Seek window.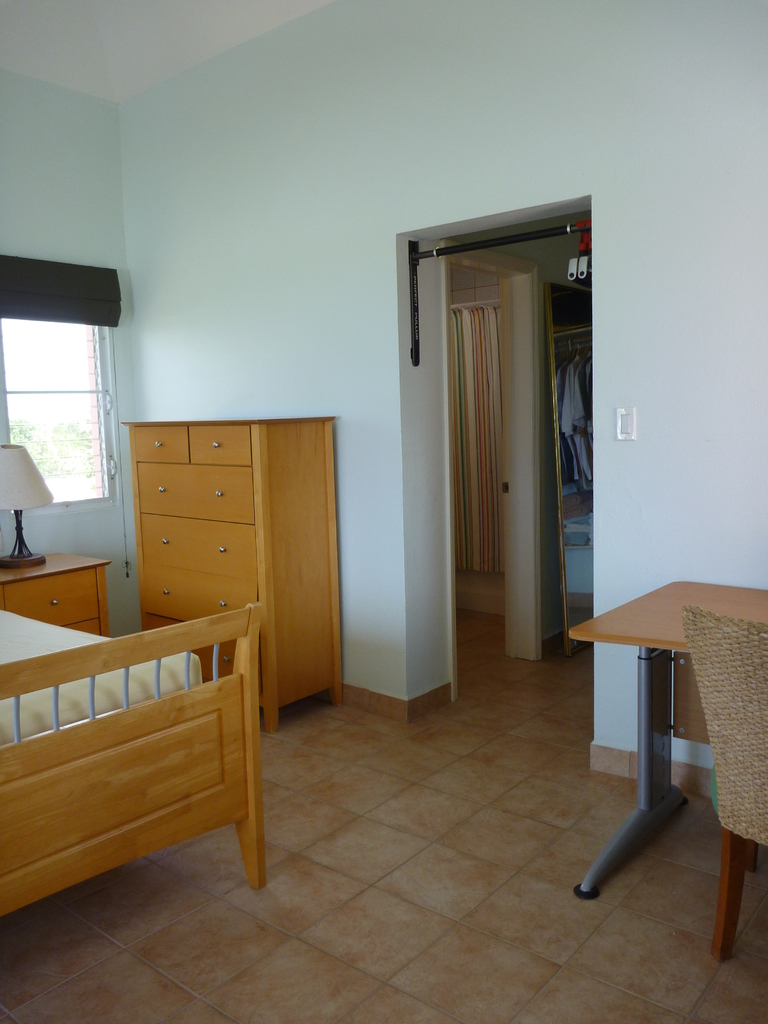
[10,244,115,534].
